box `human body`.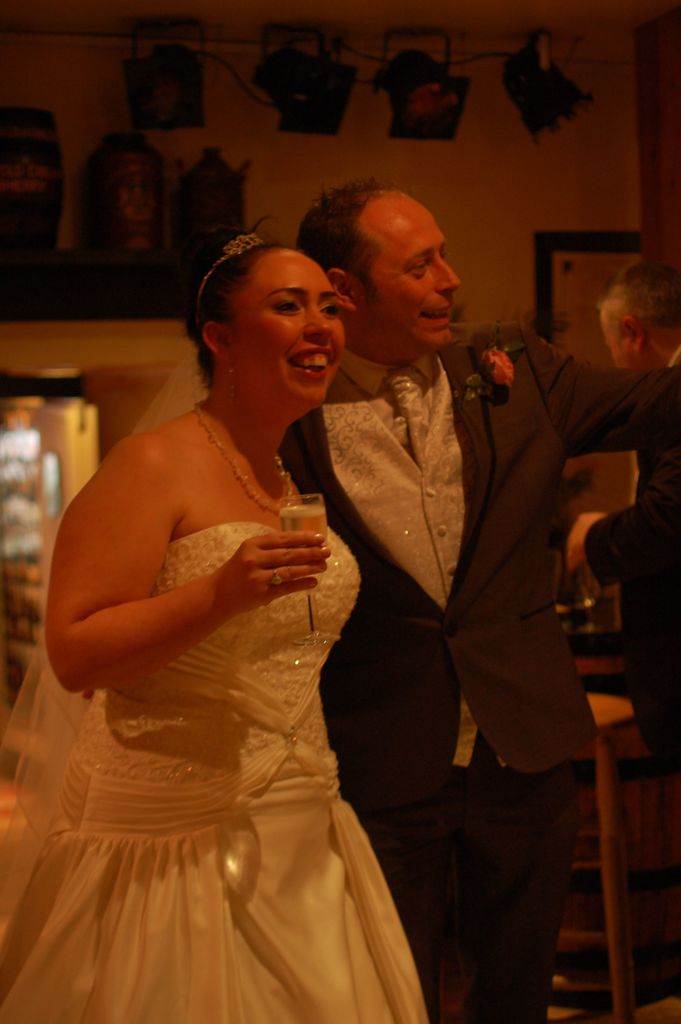
bbox=[267, 330, 680, 1023].
